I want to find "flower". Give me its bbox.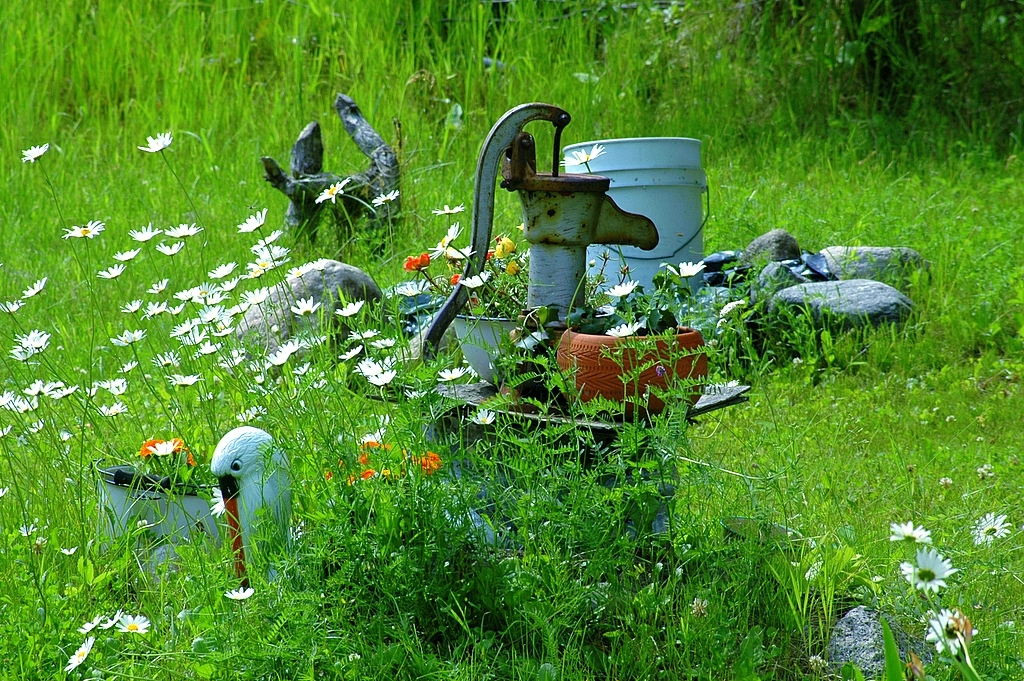
locate(99, 609, 120, 631).
